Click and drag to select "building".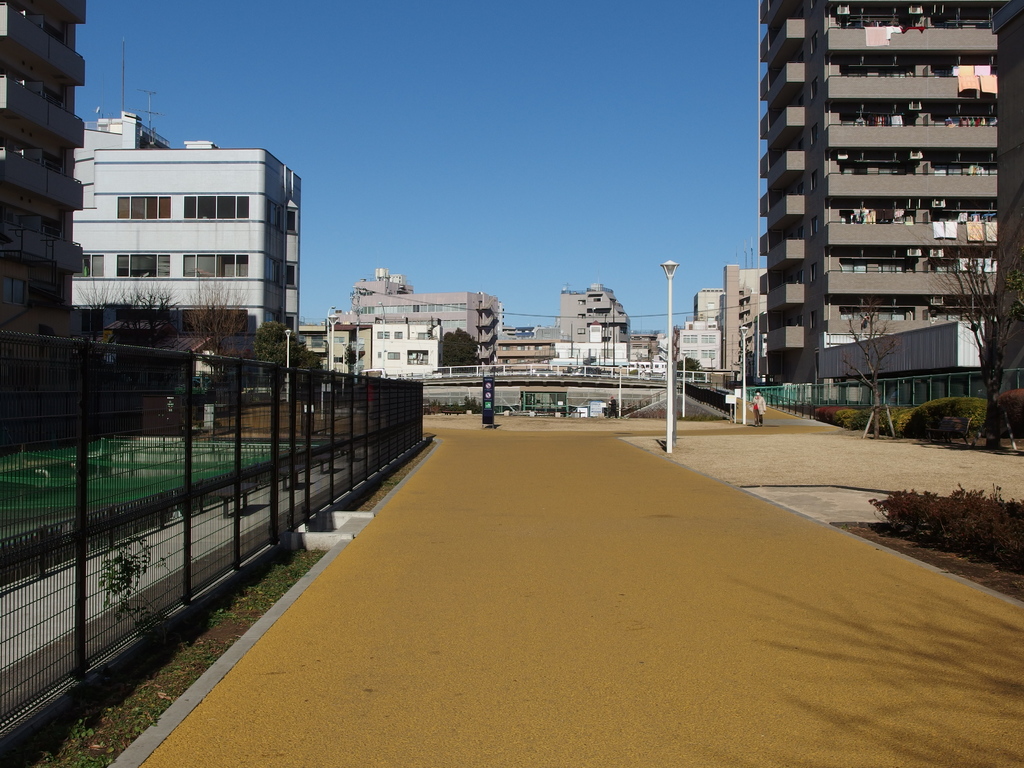
Selection: box=[758, 0, 1023, 392].
